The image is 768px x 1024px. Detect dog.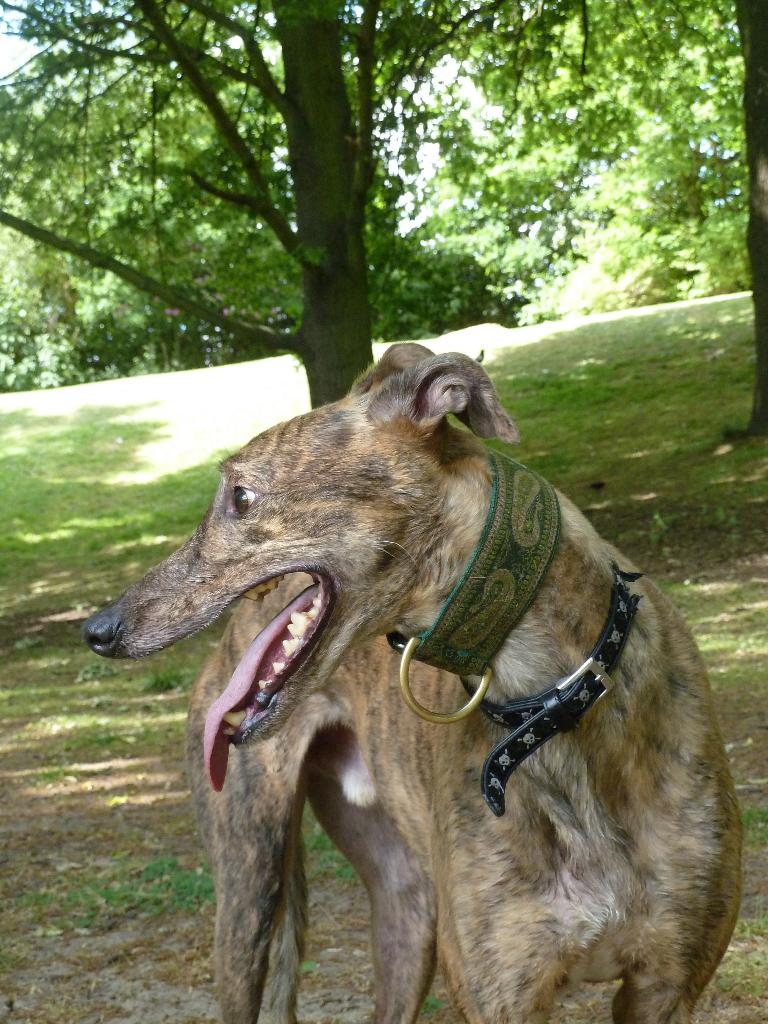
Detection: <box>83,339,746,1023</box>.
